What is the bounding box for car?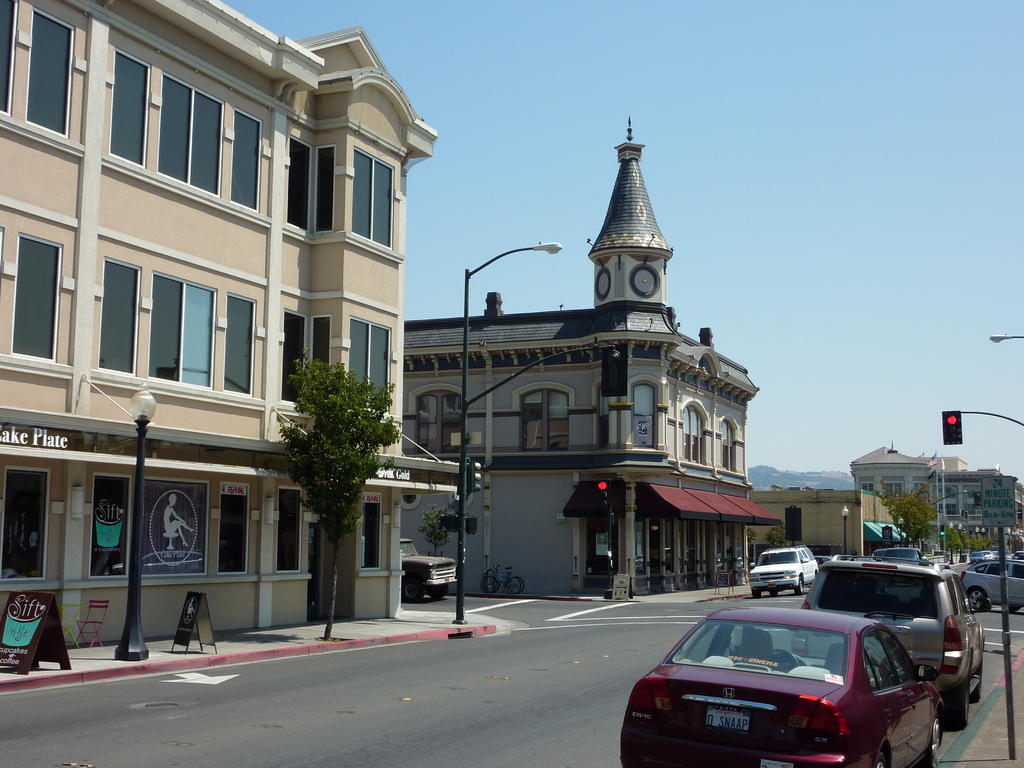
x1=400 y1=538 x2=457 y2=601.
